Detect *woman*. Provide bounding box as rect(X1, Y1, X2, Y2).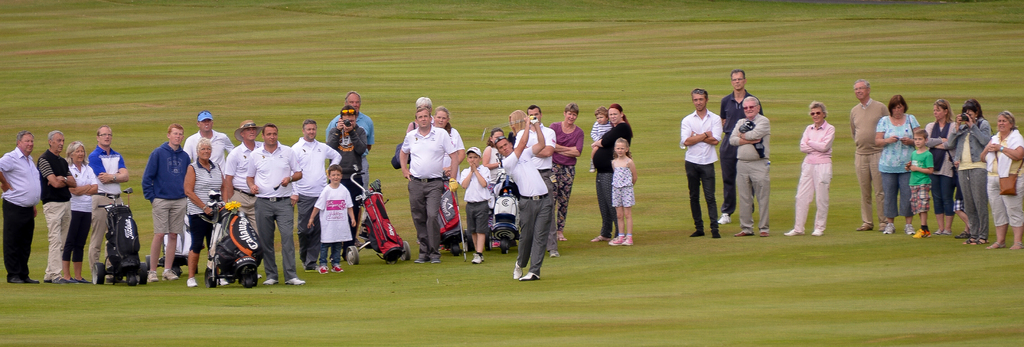
rect(980, 110, 1023, 255).
